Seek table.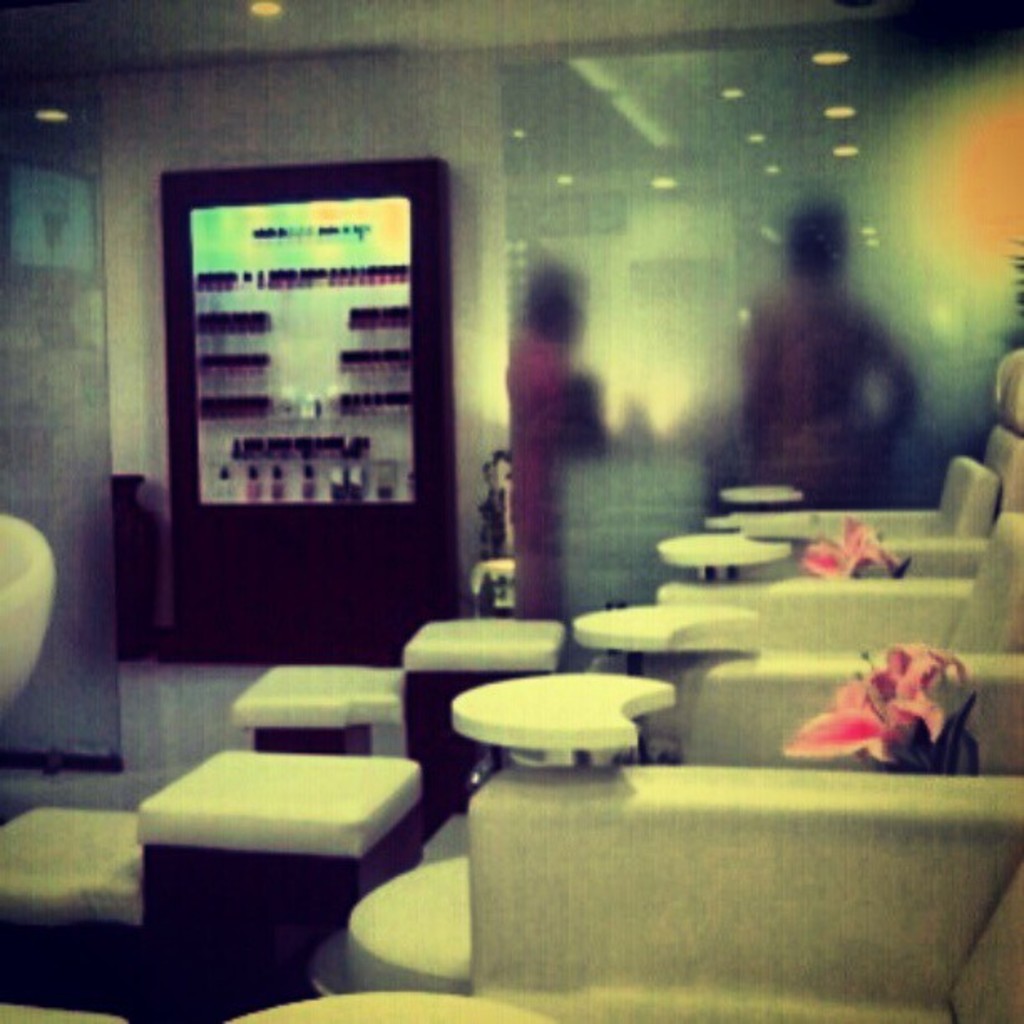
458,671,669,748.
